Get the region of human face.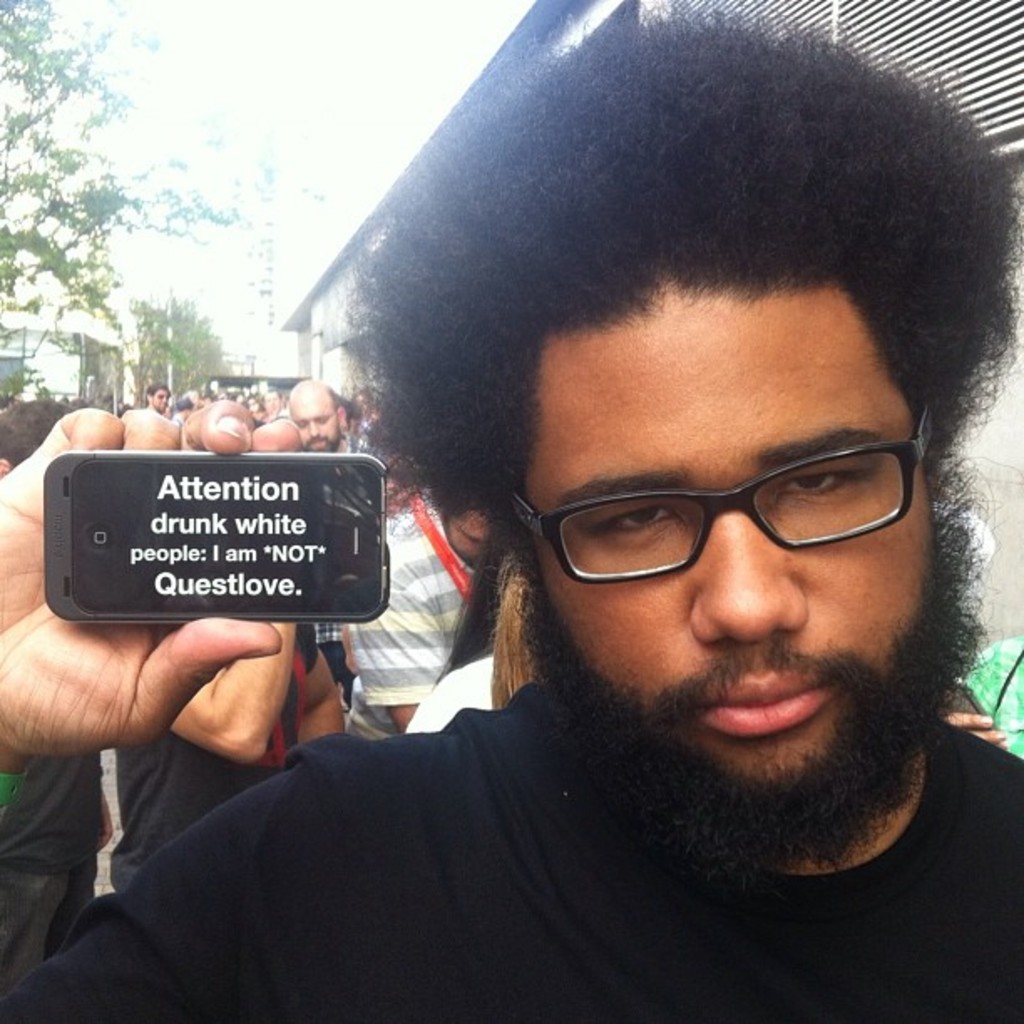
region(283, 393, 340, 457).
